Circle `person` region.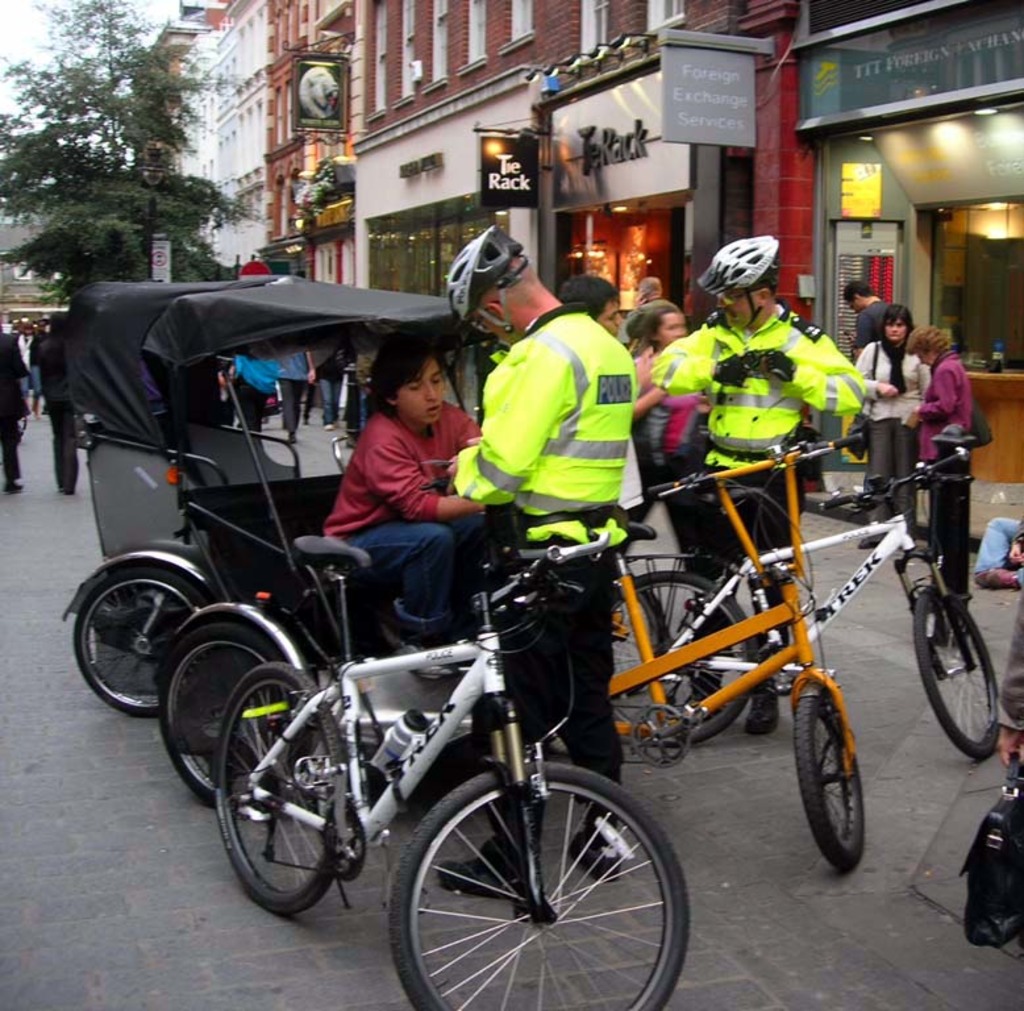
Region: 633 287 687 474.
